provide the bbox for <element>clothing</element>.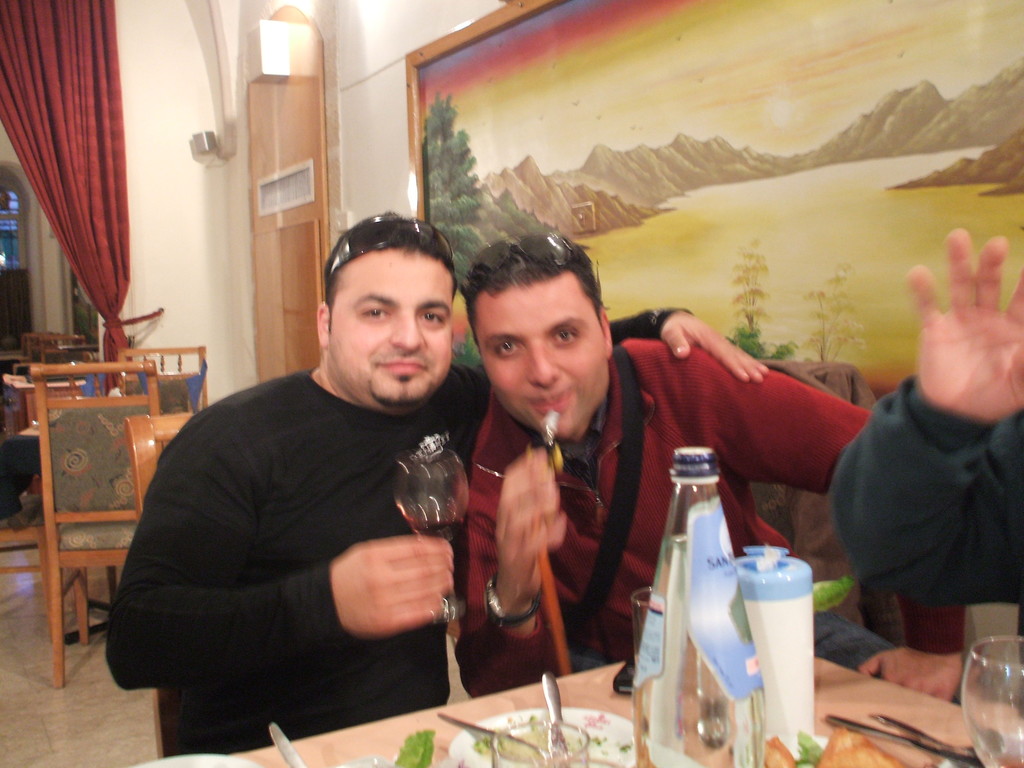
[820,364,1023,638].
